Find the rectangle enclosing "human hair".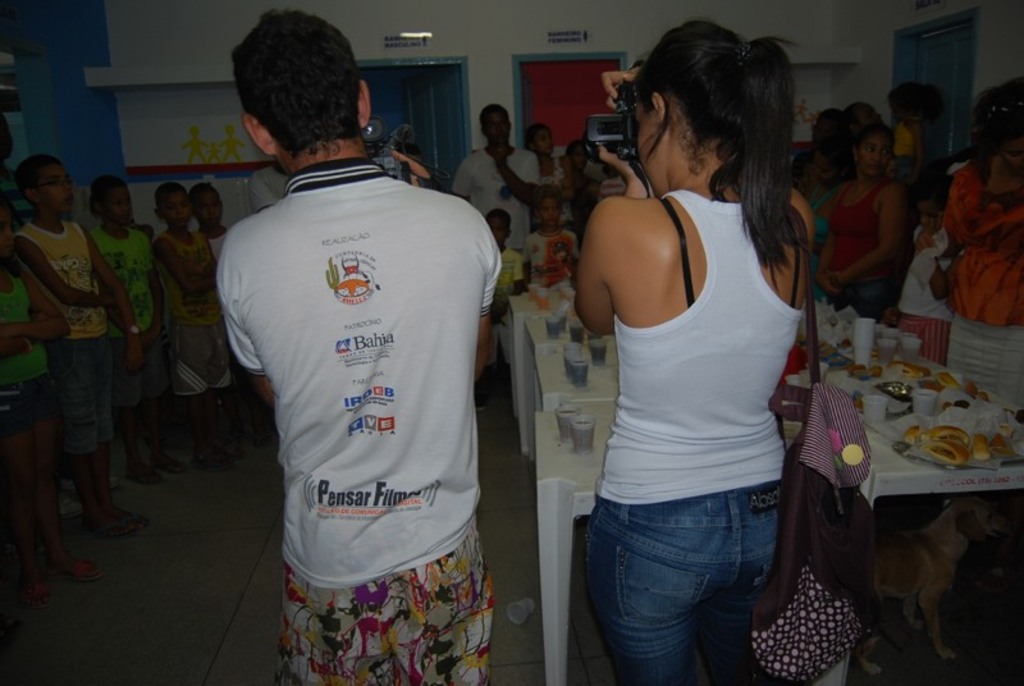
<bbox>477, 102, 508, 138</bbox>.
